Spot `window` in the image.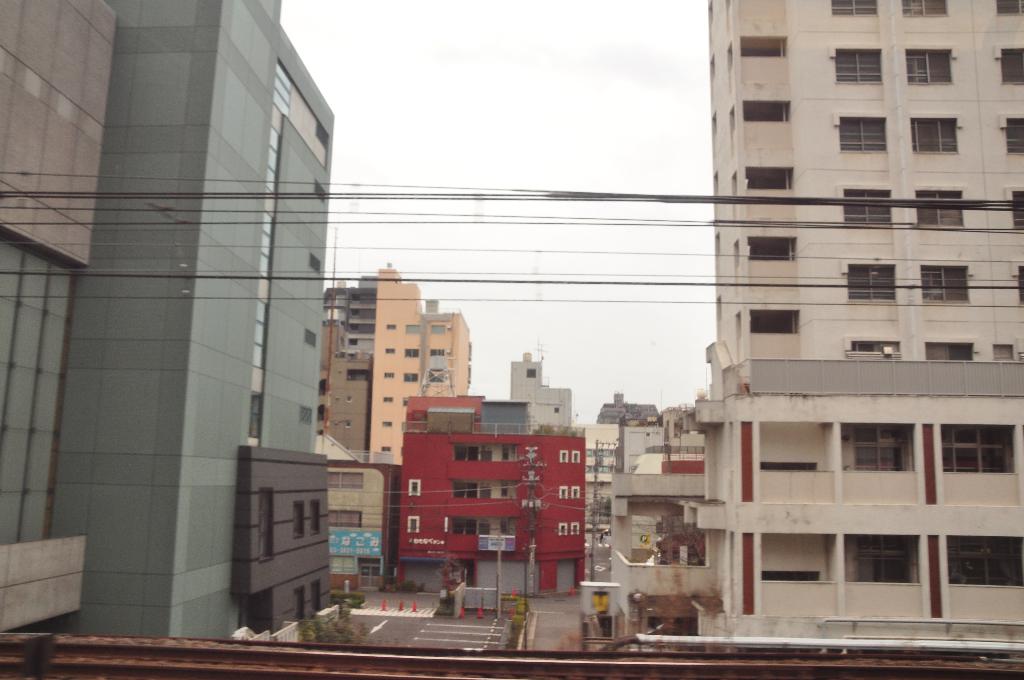
`window` found at locate(311, 579, 324, 613).
